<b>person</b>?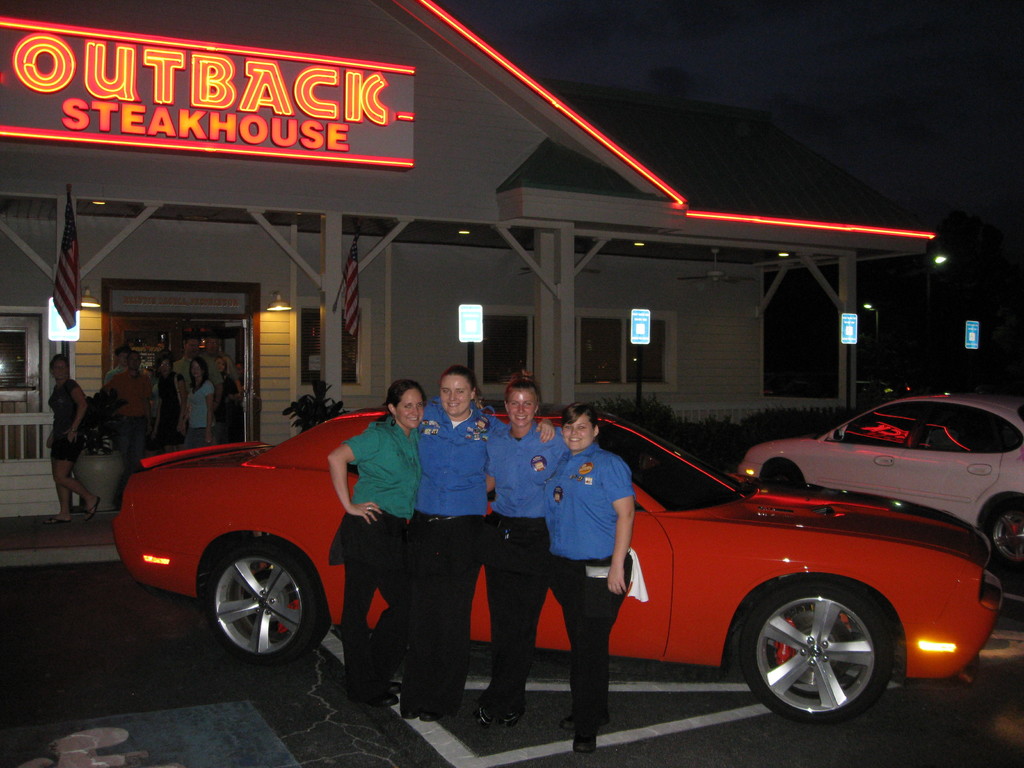
[107,345,156,472]
